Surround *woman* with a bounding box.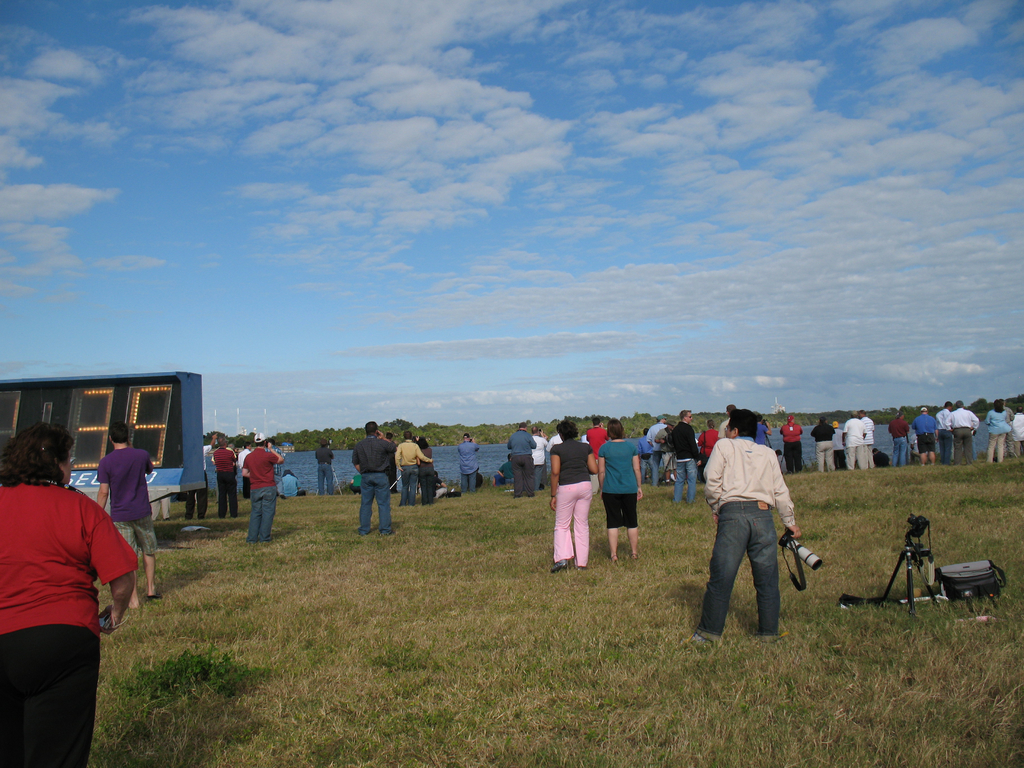
box=[2, 416, 135, 756].
